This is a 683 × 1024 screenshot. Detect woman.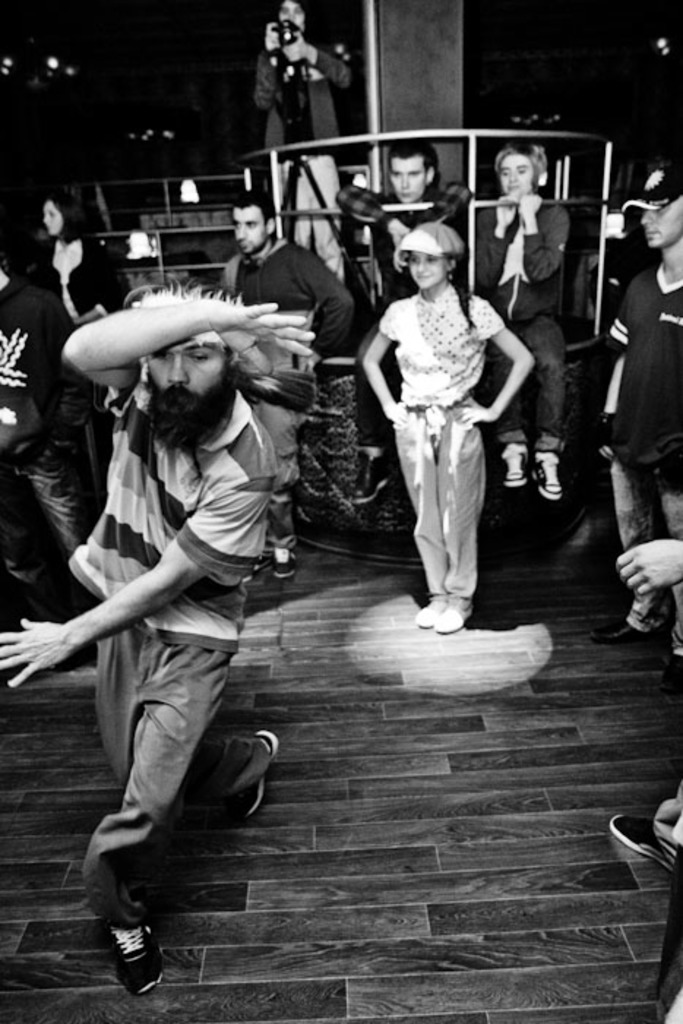
l=474, t=143, r=589, b=513.
